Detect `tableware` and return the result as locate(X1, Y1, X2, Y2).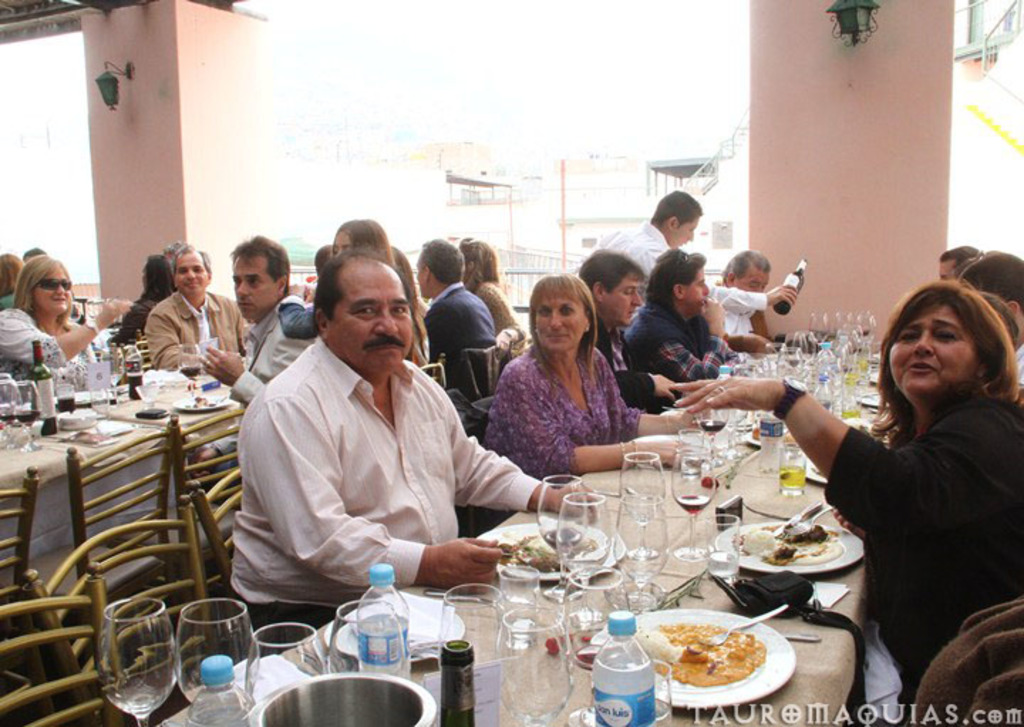
locate(623, 605, 794, 716).
